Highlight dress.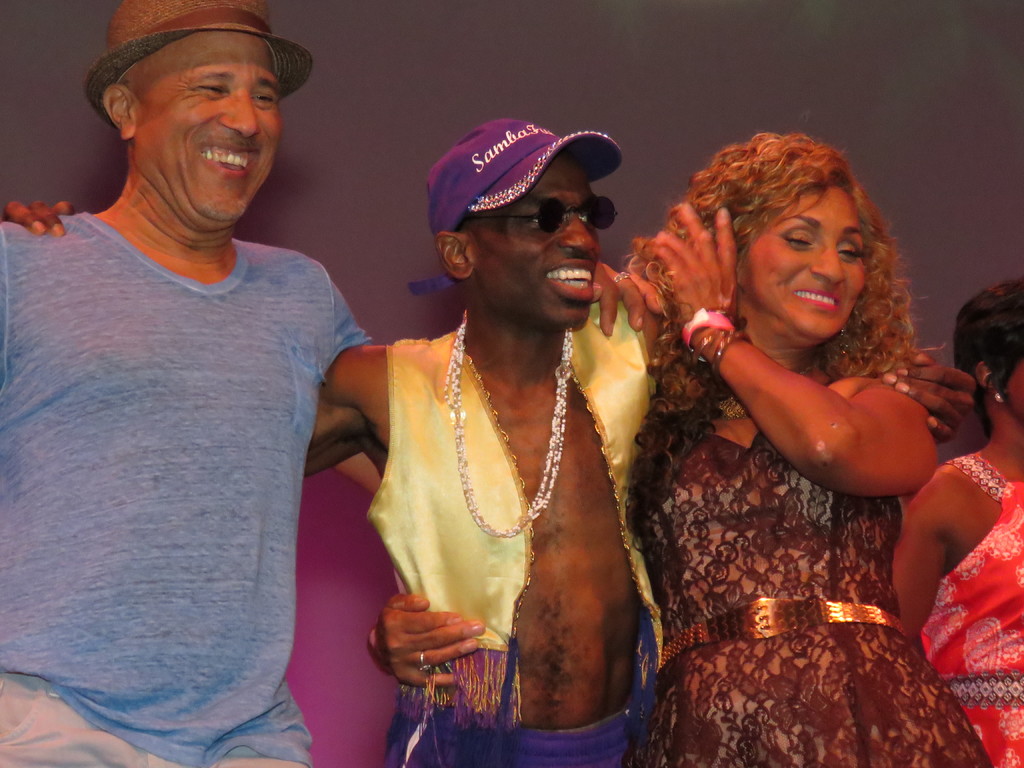
Highlighted region: {"x1": 918, "y1": 452, "x2": 1023, "y2": 767}.
